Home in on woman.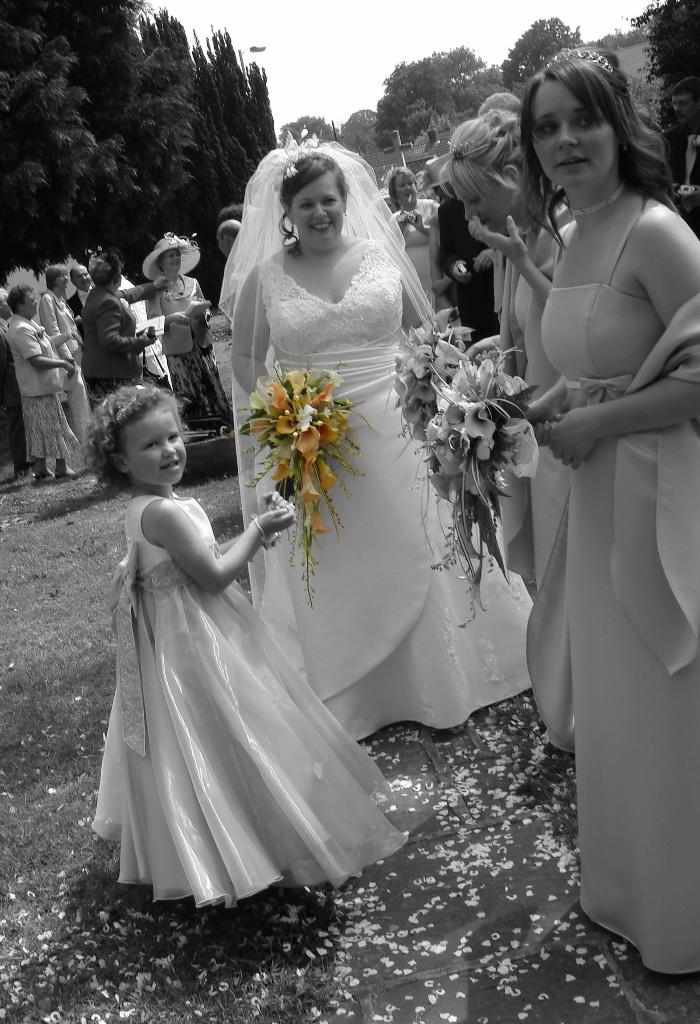
Homed in at bbox(84, 247, 170, 410).
